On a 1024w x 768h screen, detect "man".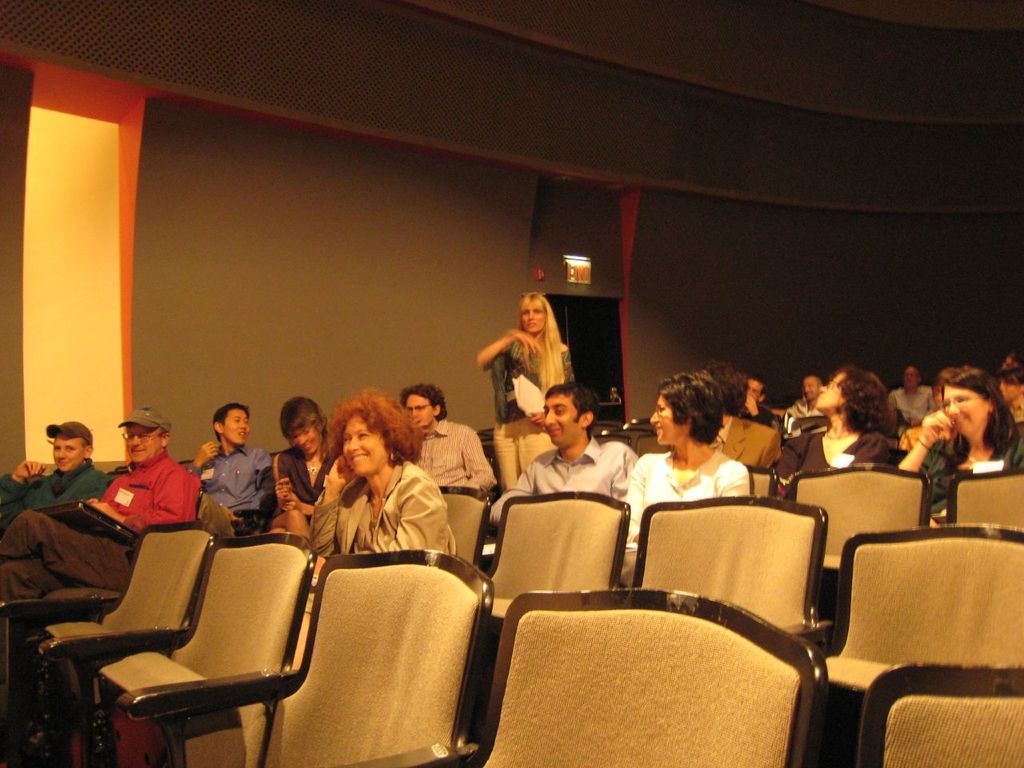
bbox=[882, 370, 930, 442].
